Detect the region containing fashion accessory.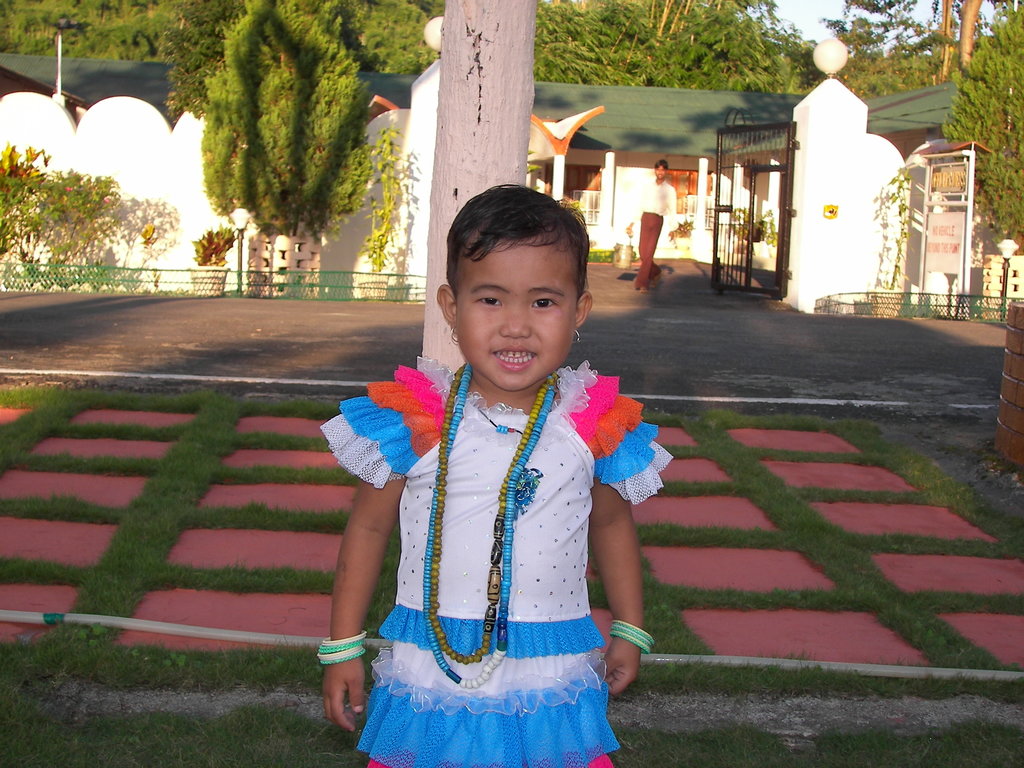
450, 326, 458, 342.
